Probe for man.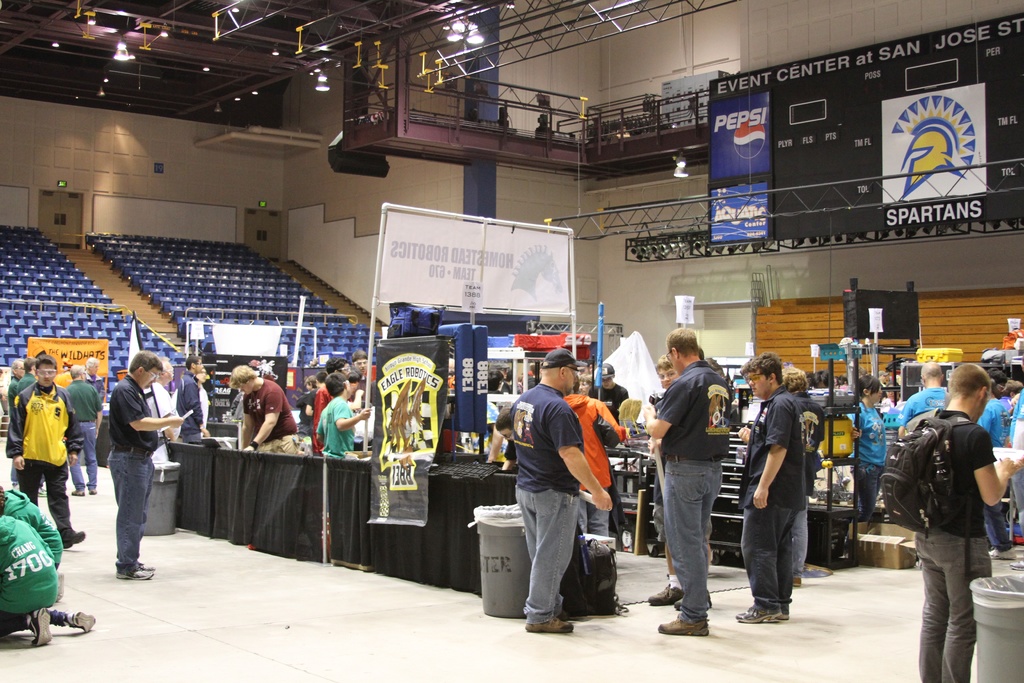
Probe result: locate(17, 354, 47, 497).
